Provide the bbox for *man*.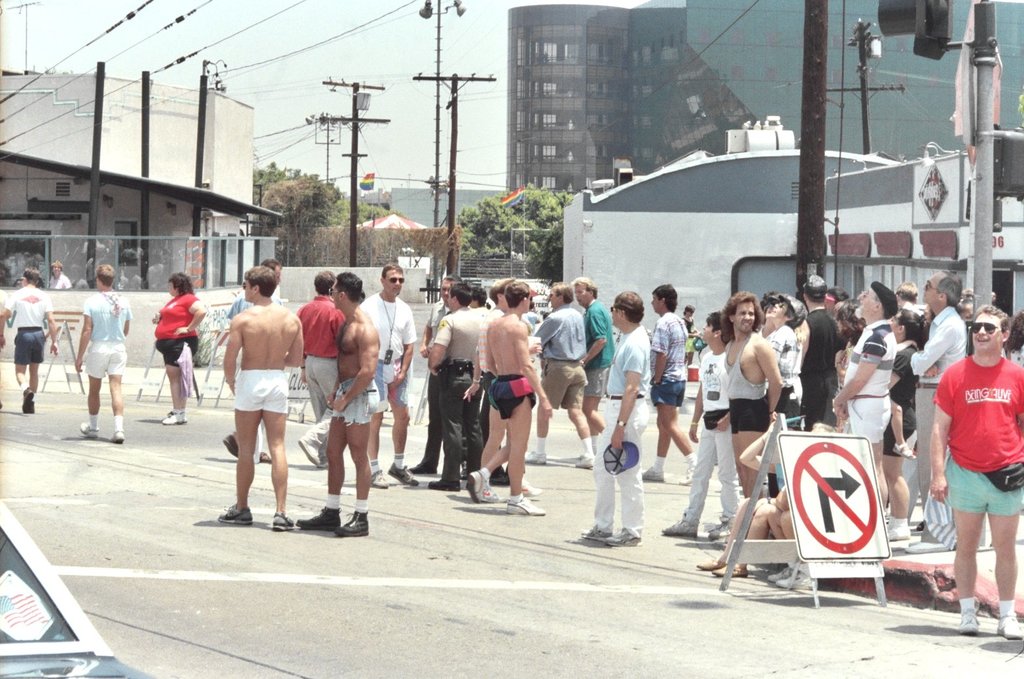
locate(591, 283, 650, 558).
